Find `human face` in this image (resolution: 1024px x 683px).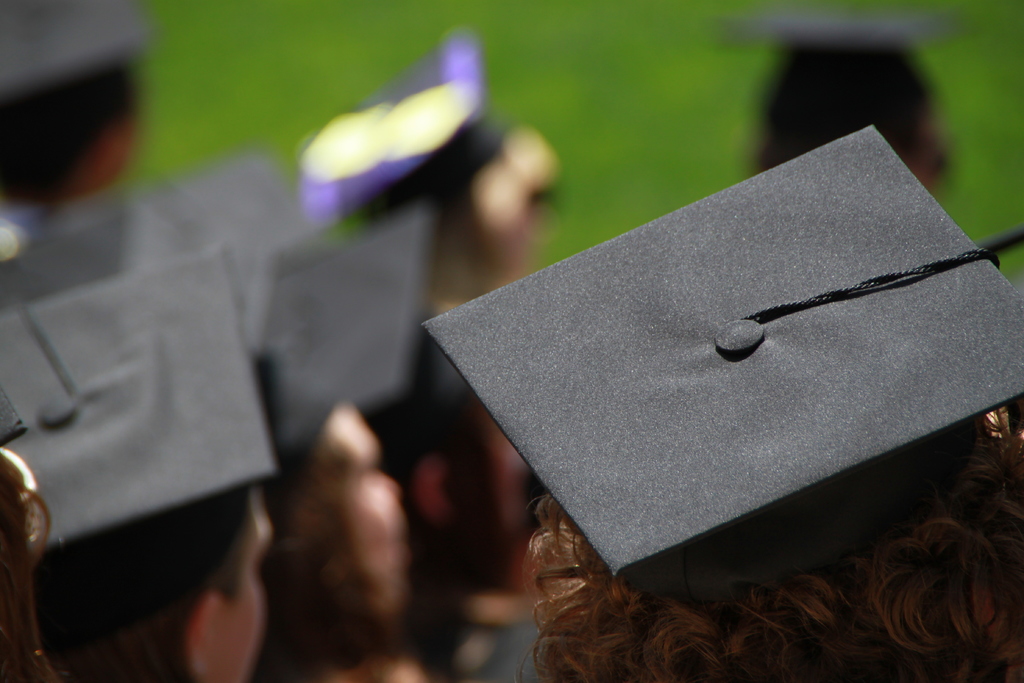
locate(916, 92, 952, 193).
